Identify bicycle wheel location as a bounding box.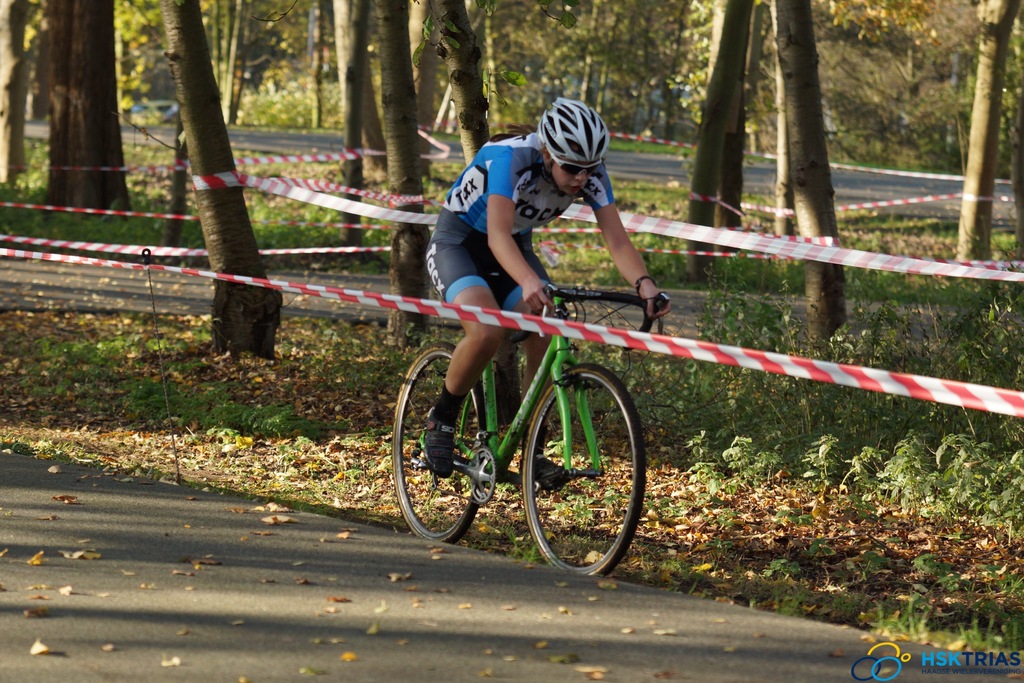
box(516, 358, 646, 588).
